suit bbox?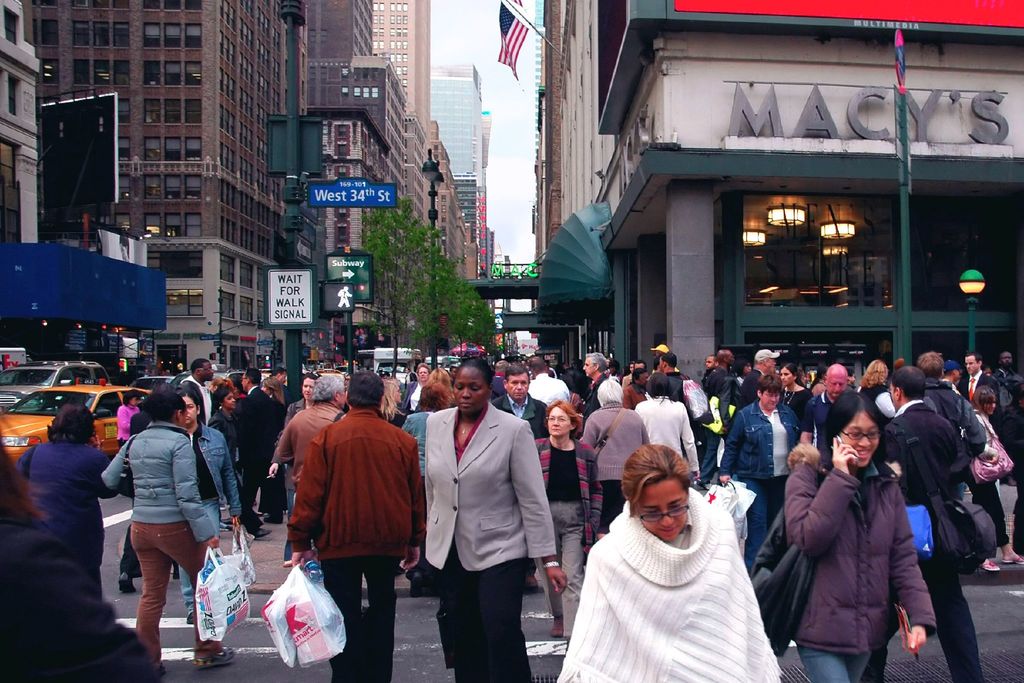
region(956, 368, 997, 431)
